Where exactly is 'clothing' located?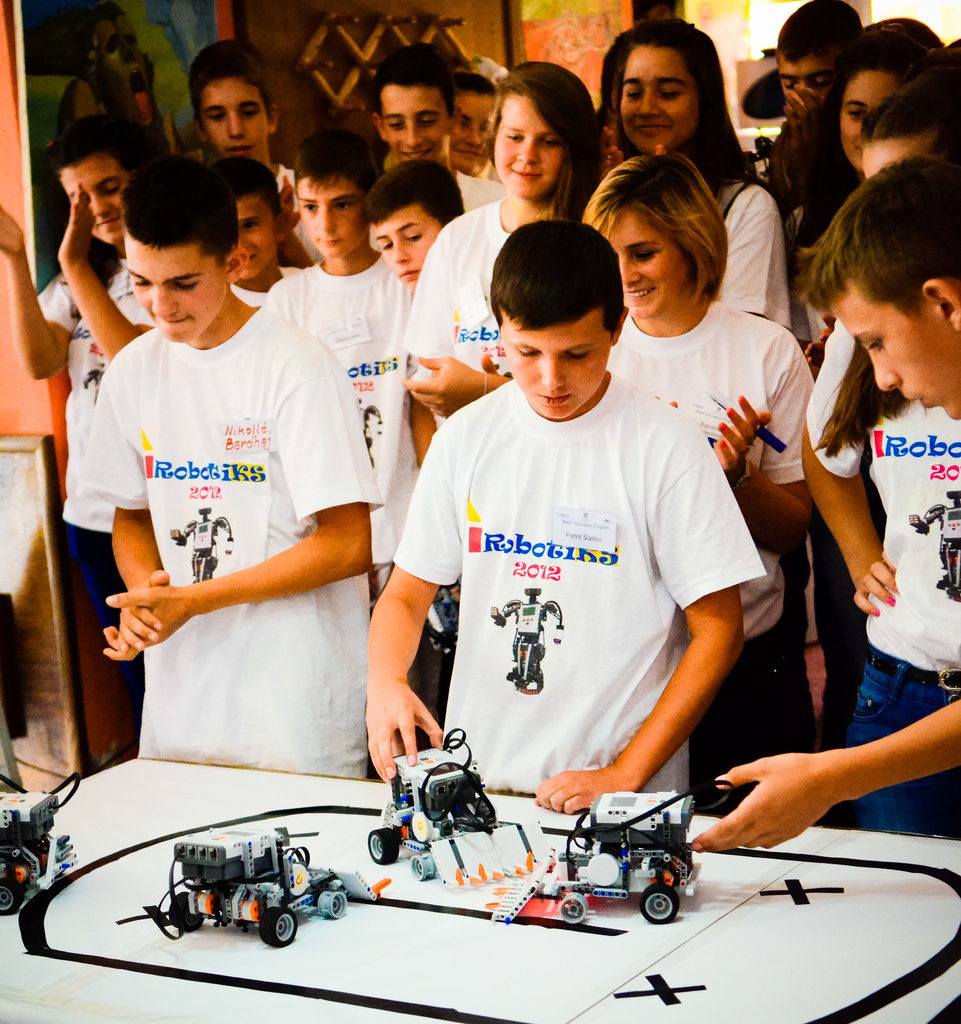
Its bounding box is pyautogui.locateOnScreen(63, 302, 385, 776).
